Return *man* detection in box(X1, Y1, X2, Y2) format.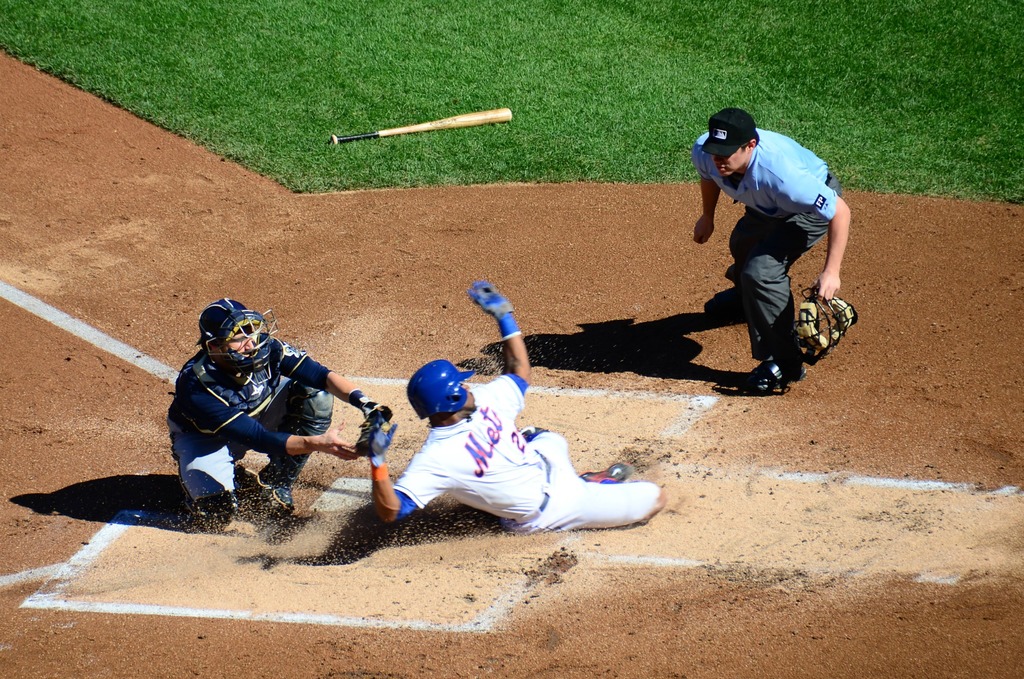
box(693, 115, 865, 400).
